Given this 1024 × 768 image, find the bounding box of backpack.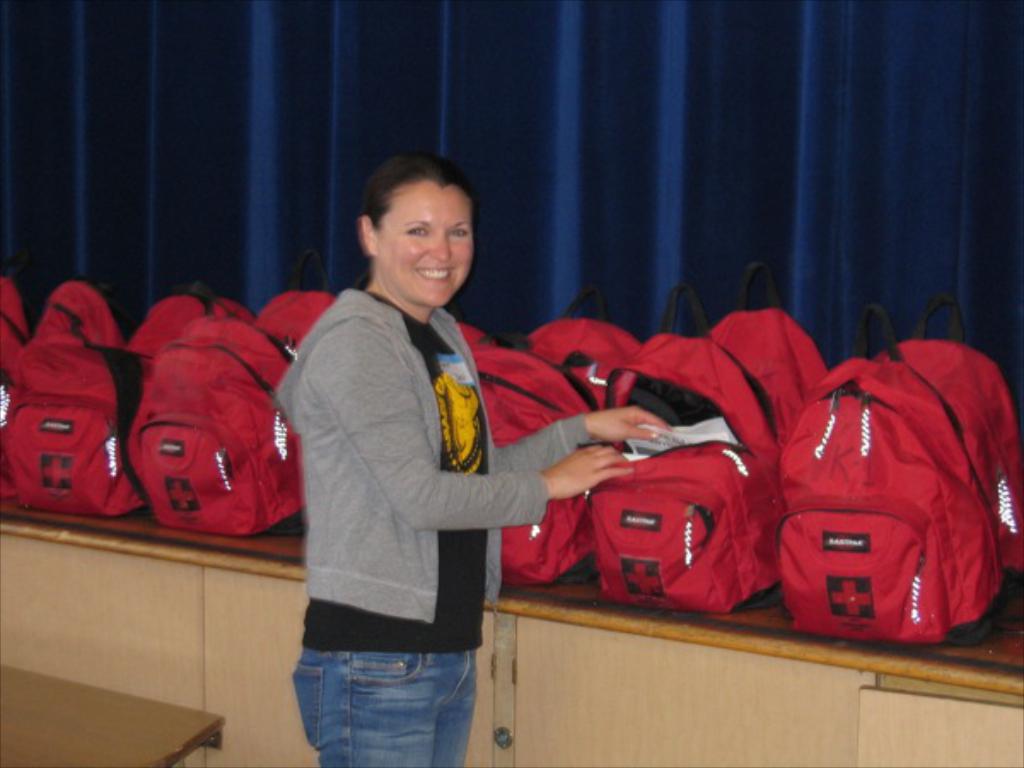
(x1=602, y1=288, x2=800, y2=604).
